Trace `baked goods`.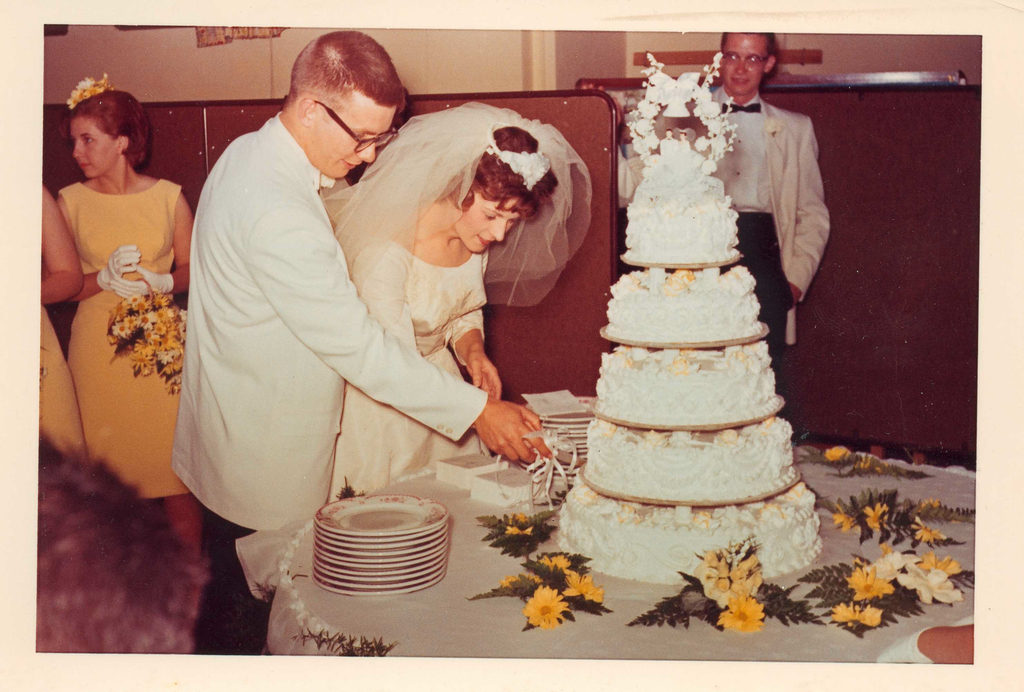
Traced to rect(570, 146, 814, 572).
